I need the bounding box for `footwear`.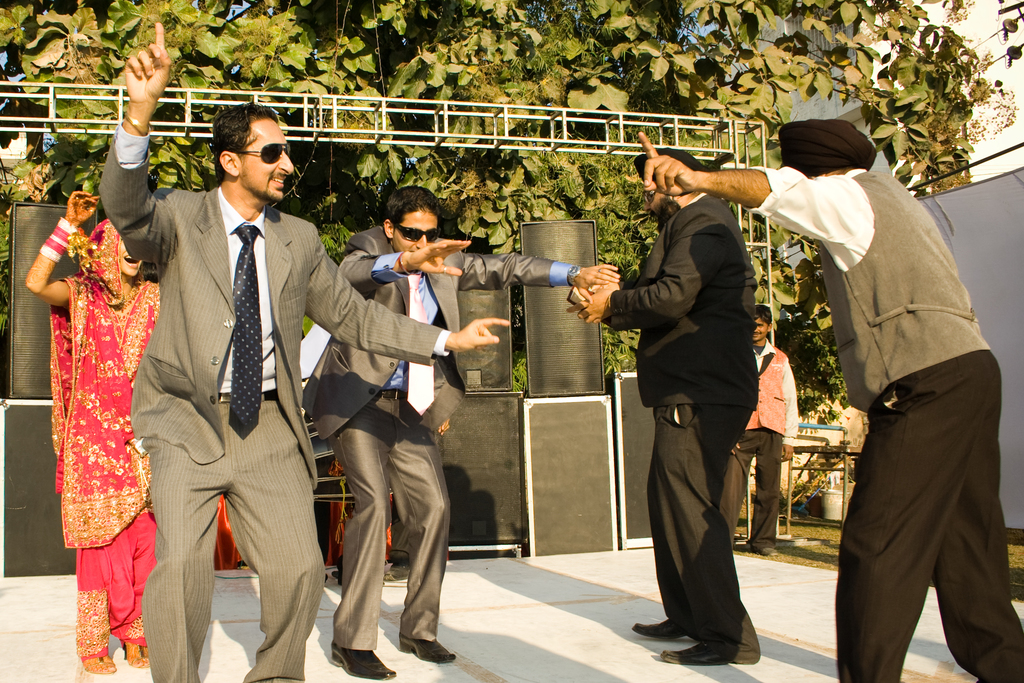
Here it is: region(122, 641, 149, 671).
